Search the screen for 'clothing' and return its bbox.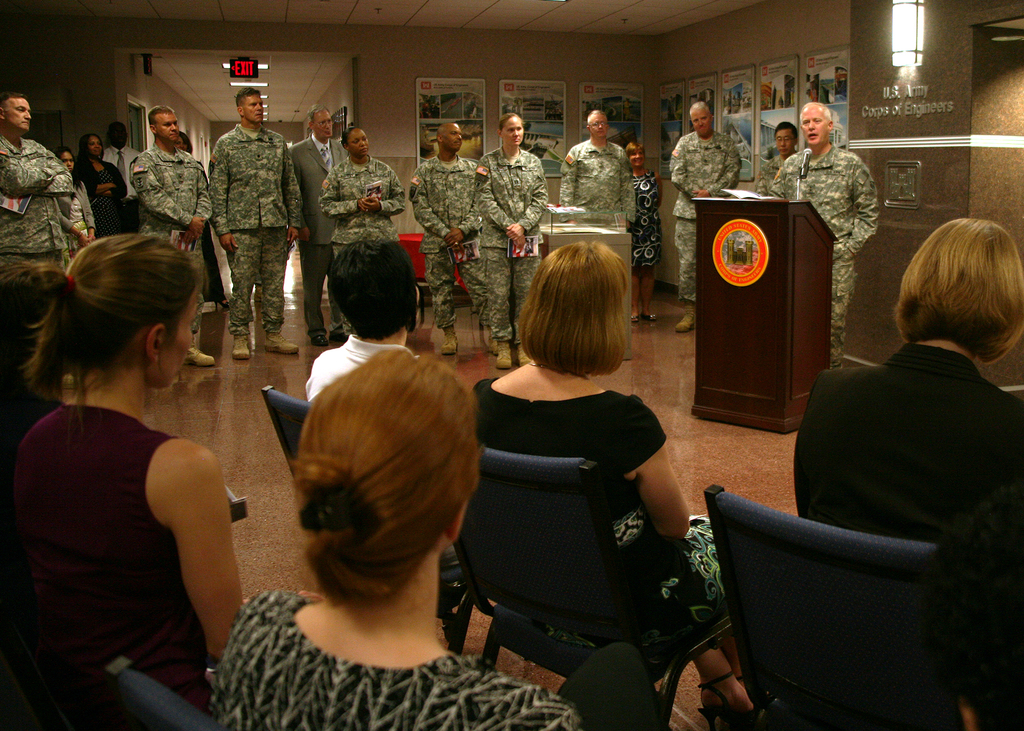
Found: BBox(486, 249, 548, 339).
